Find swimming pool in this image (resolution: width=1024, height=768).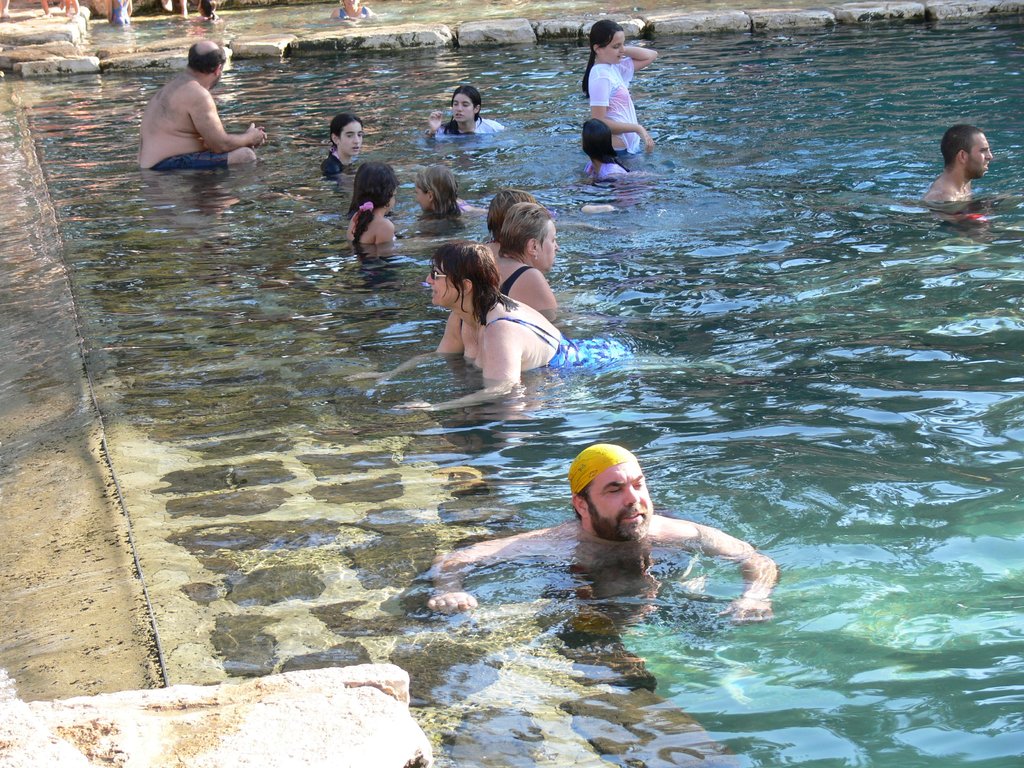
<bbox>13, 6, 1023, 767</bbox>.
